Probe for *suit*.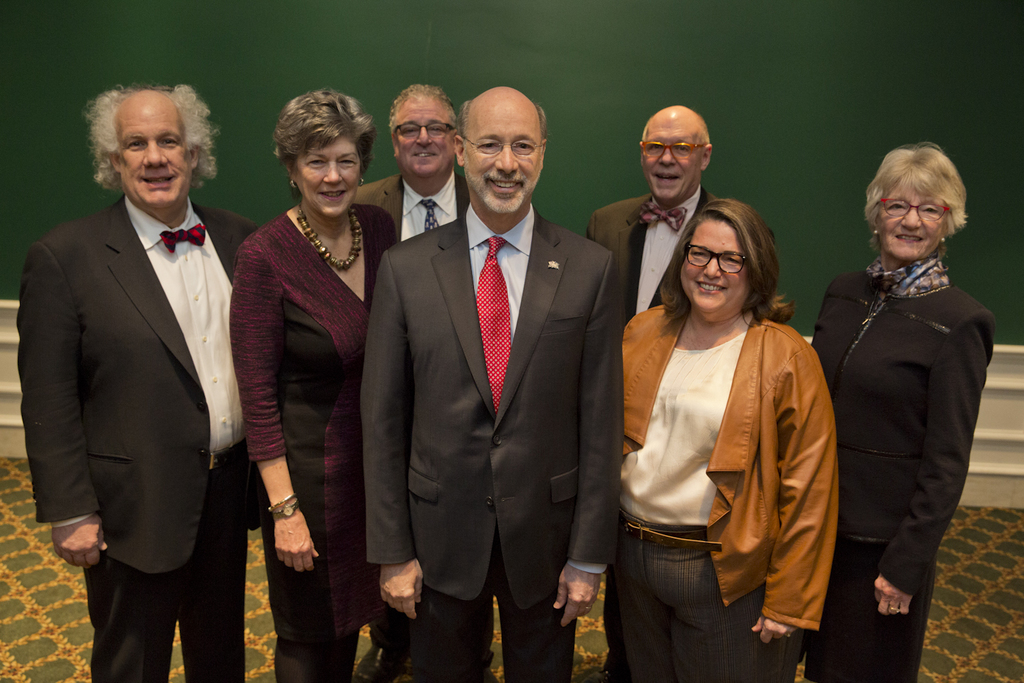
Probe result: 354 175 469 239.
